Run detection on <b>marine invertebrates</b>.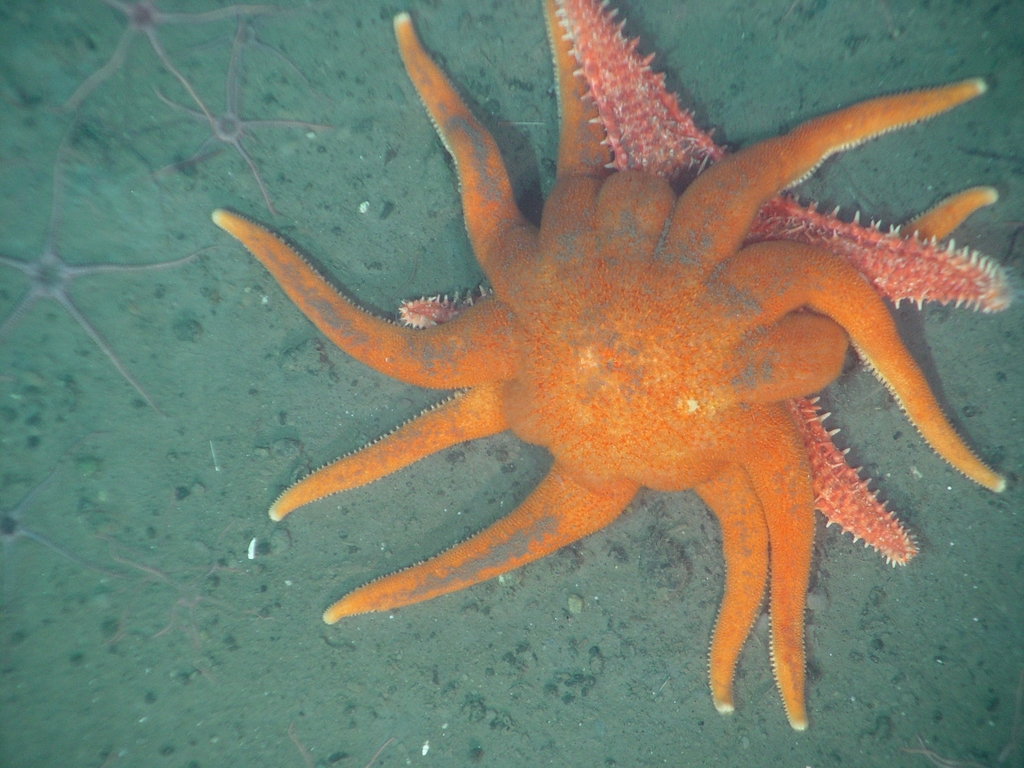
Result: x1=127, y1=0, x2=352, y2=222.
